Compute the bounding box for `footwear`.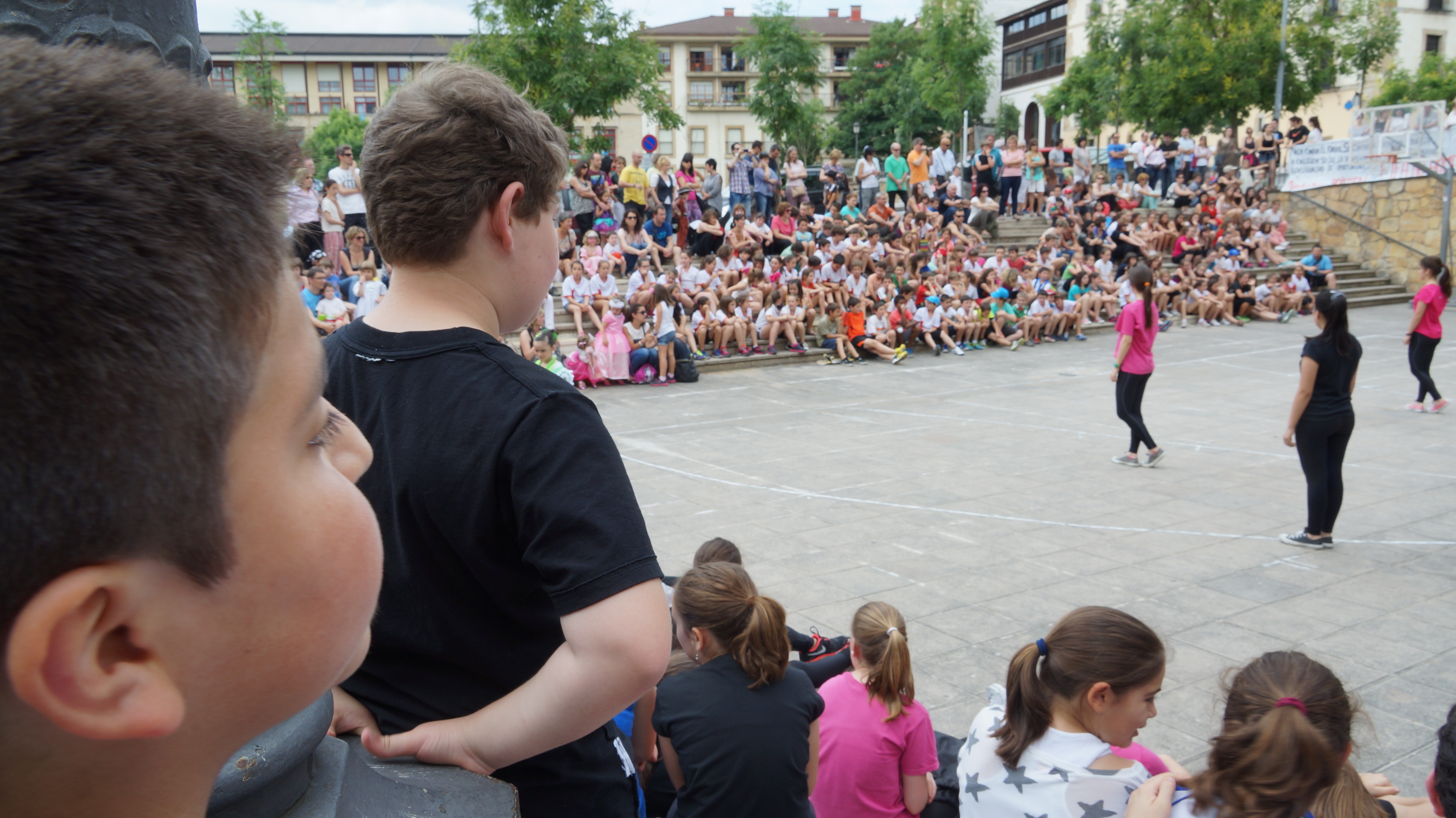
pyautogui.locateOnScreen(366, 93, 371, 96).
